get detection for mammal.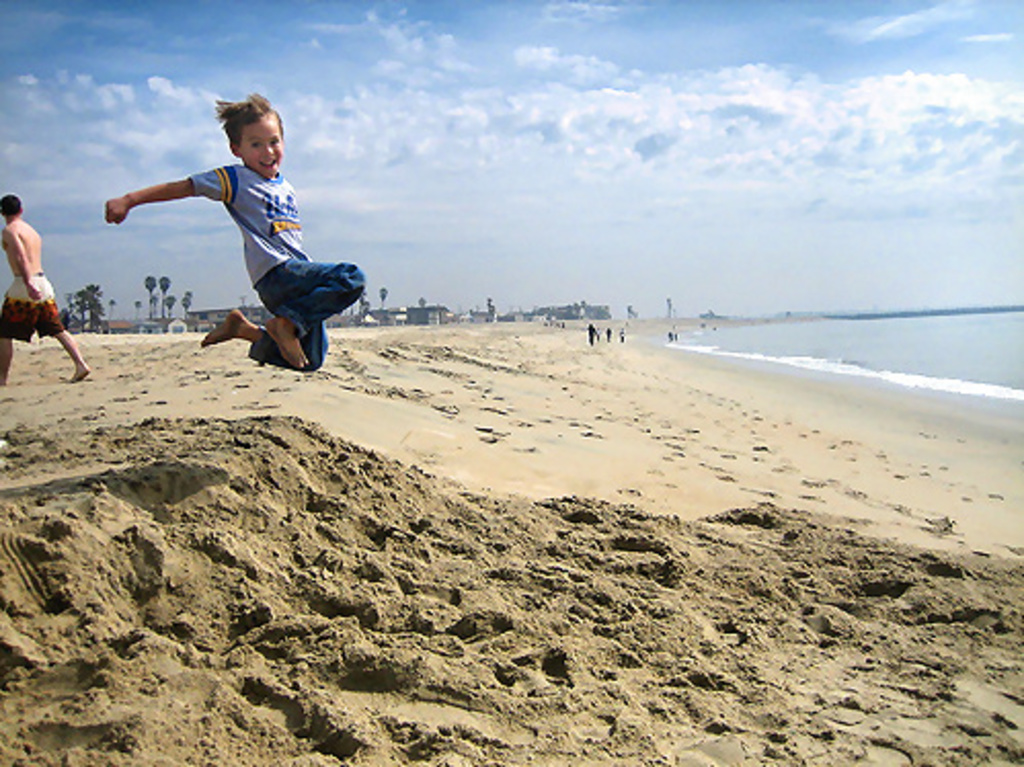
Detection: [left=663, top=326, right=671, bottom=342].
